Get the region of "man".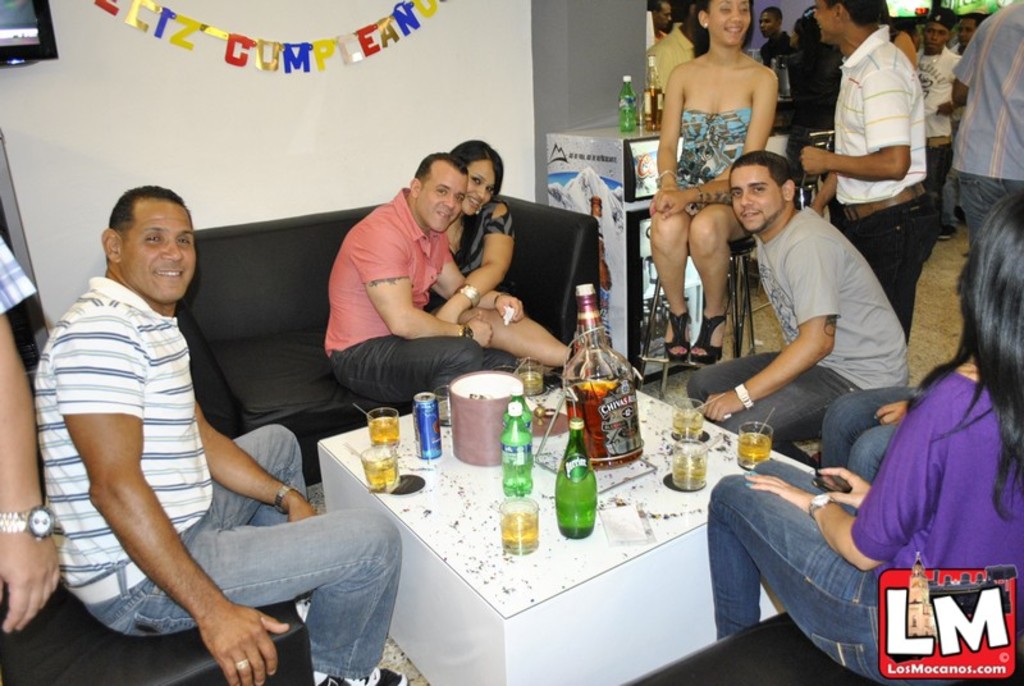
box(321, 150, 515, 427).
